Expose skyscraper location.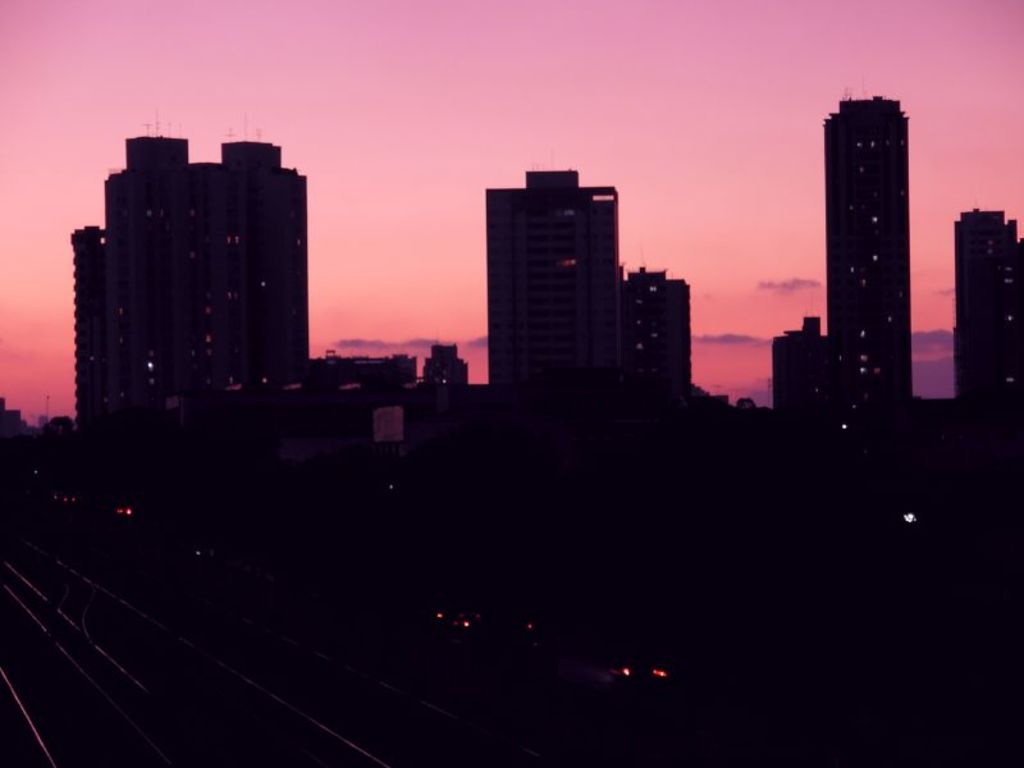
Exposed at crop(950, 200, 1023, 397).
